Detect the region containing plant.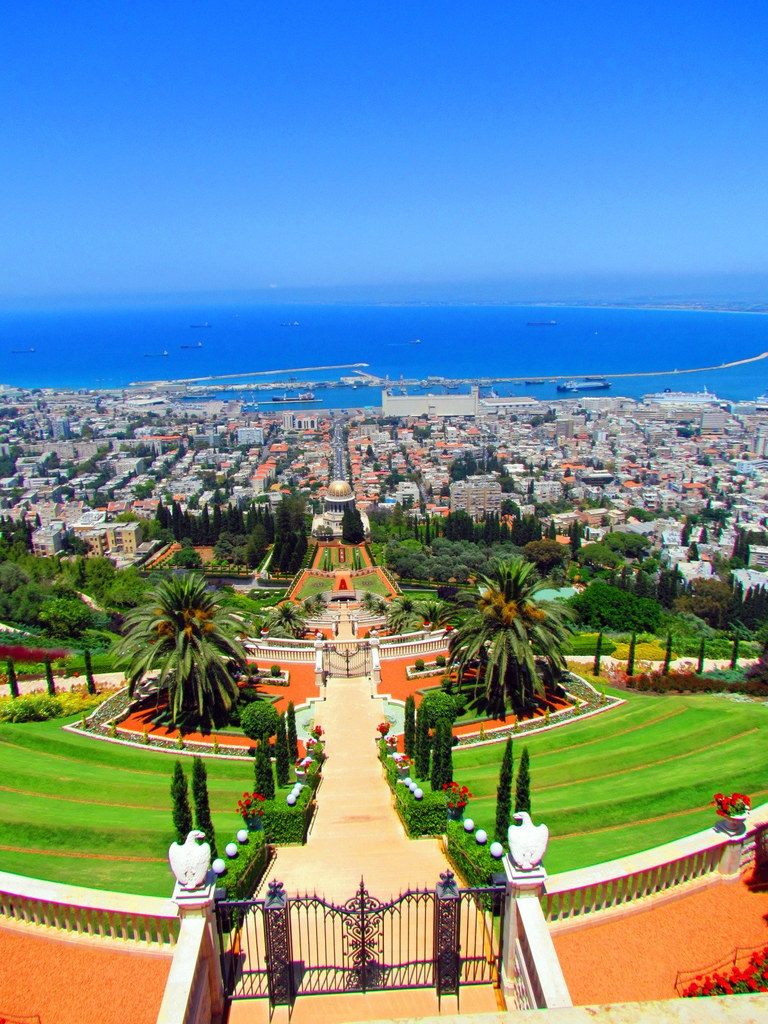
bbox(453, 672, 767, 915).
